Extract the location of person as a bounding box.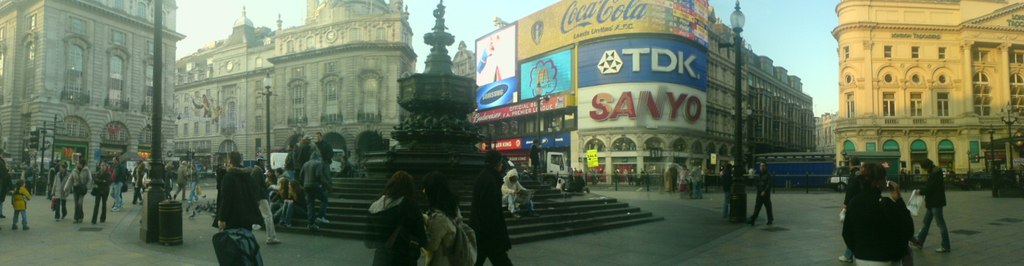
719/163/735/219.
